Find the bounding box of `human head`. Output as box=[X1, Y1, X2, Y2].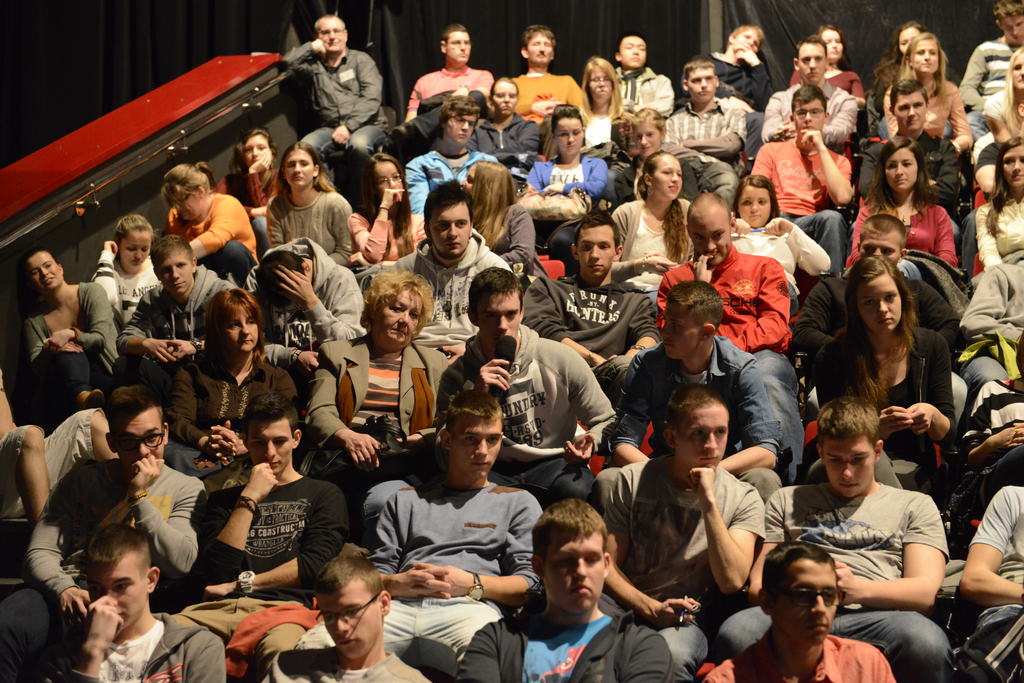
box=[729, 174, 778, 227].
